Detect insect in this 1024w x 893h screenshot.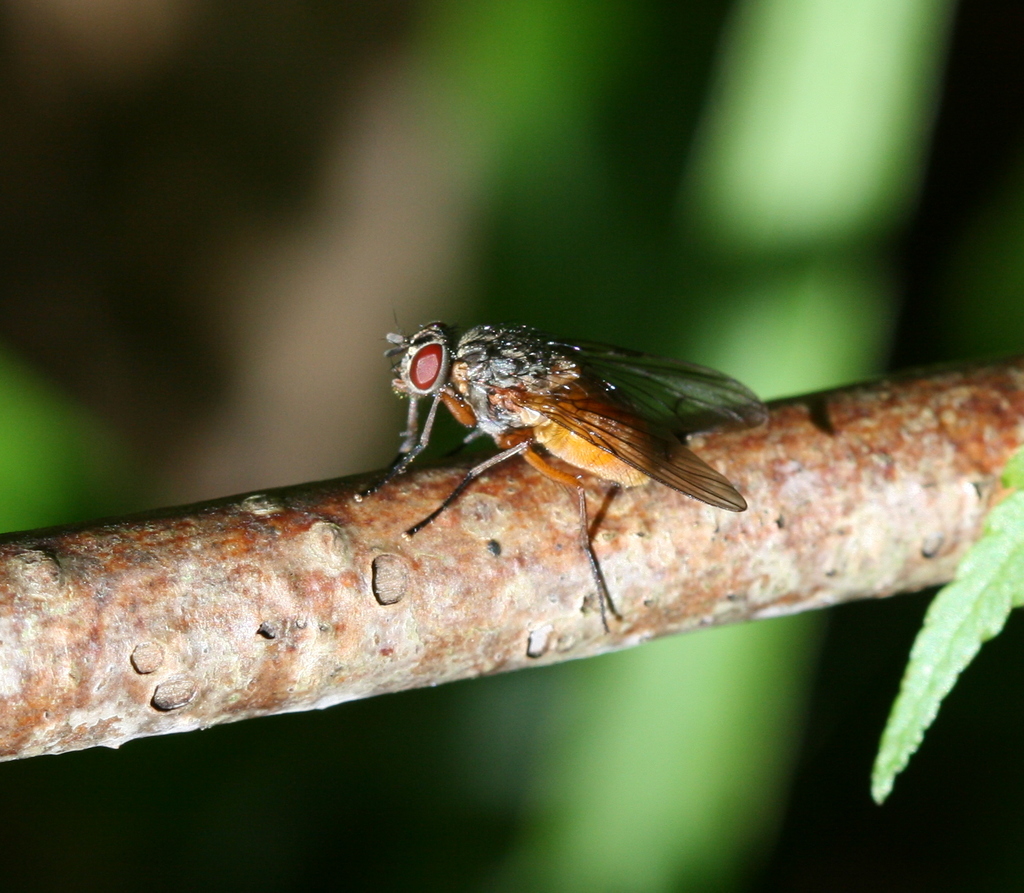
Detection: left=352, top=315, right=771, bottom=633.
